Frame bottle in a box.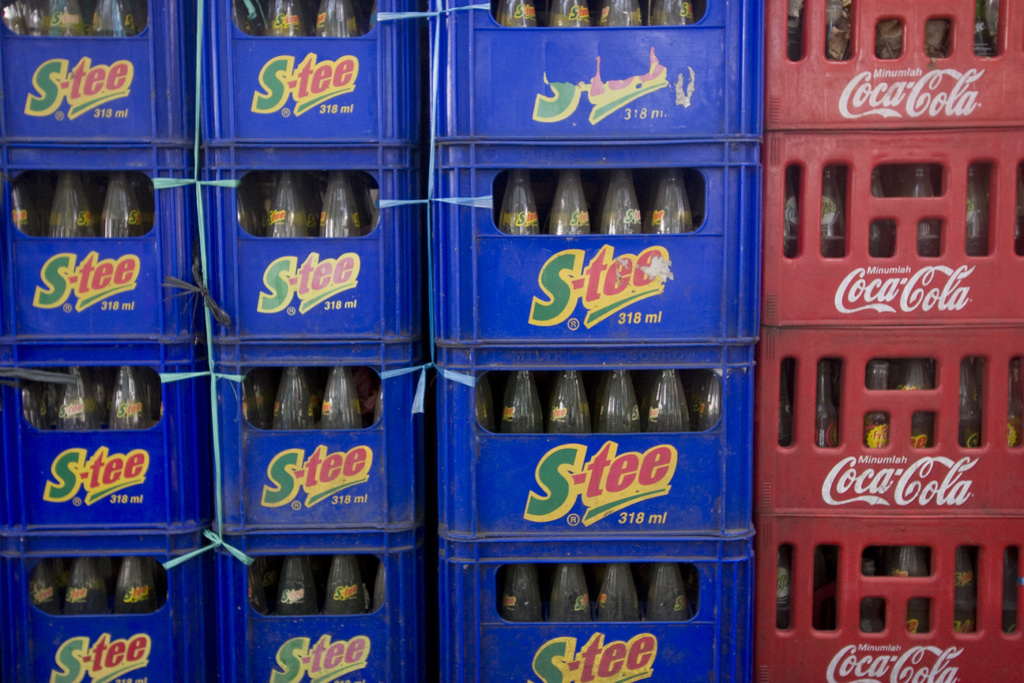
BBox(820, 163, 845, 259).
